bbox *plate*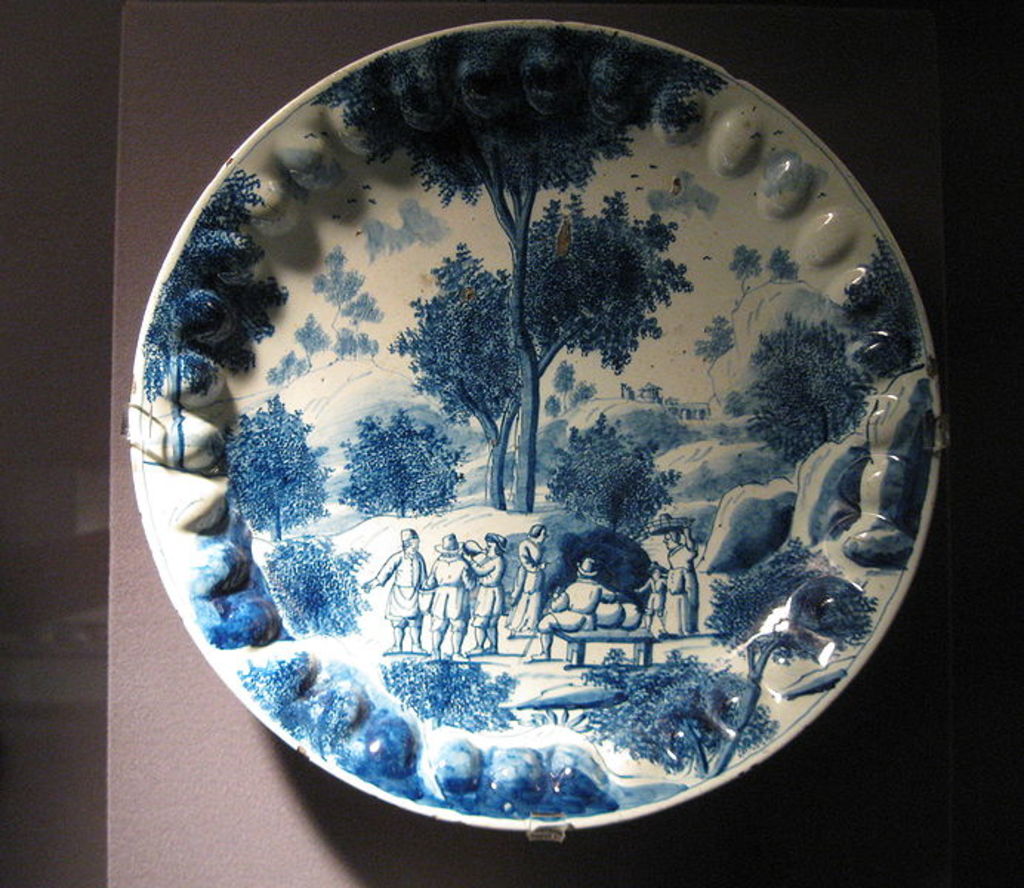
133,30,960,835
